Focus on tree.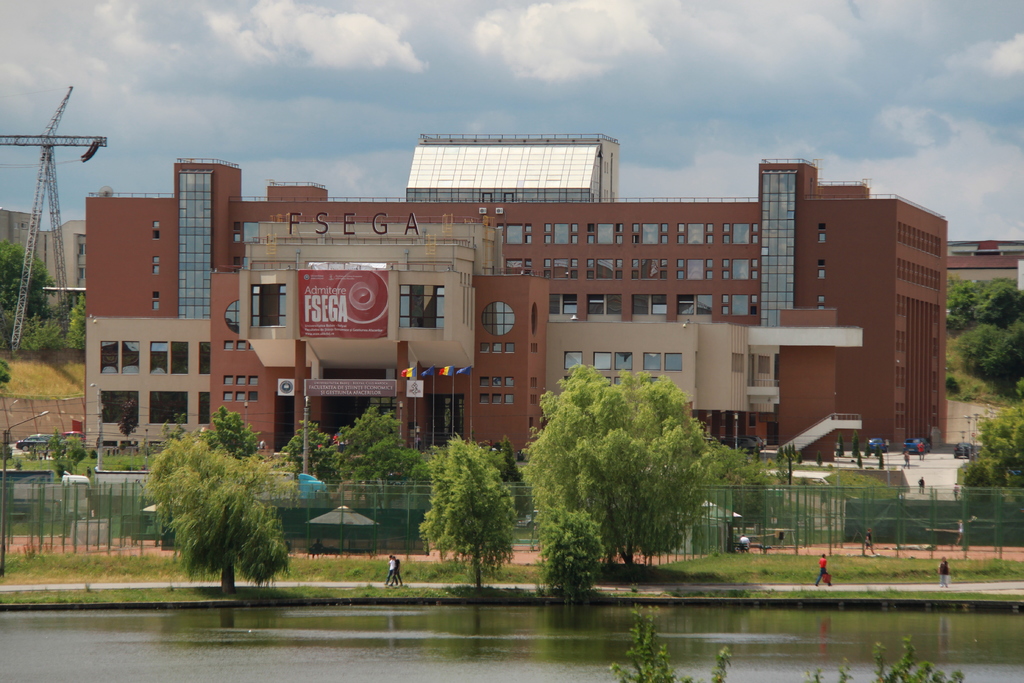
Focused at x1=138 y1=429 x2=300 y2=597.
